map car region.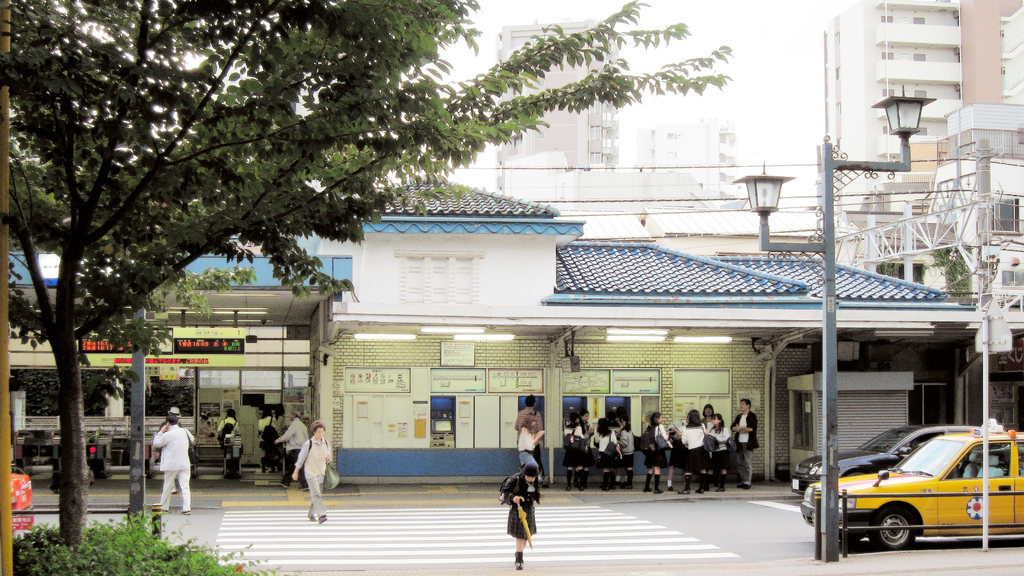
Mapped to (x1=792, y1=420, x2=980, y2=492).
